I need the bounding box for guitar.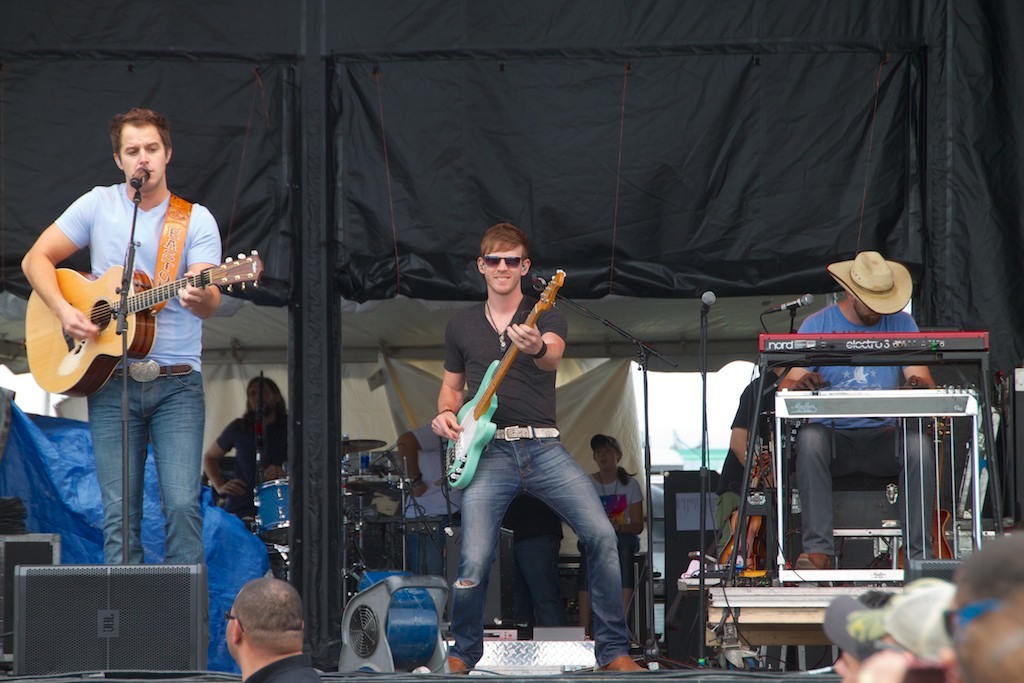
Here it is: region(438, 266, 563, 487).
